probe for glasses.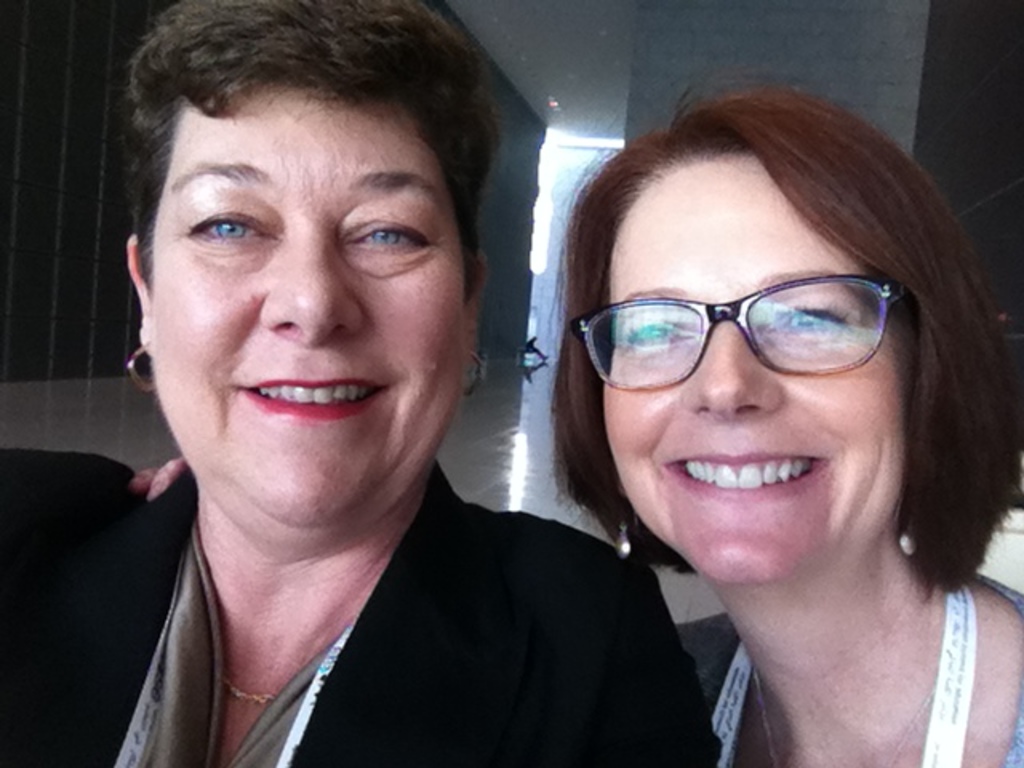
Probe result: 573 270 902 389.
